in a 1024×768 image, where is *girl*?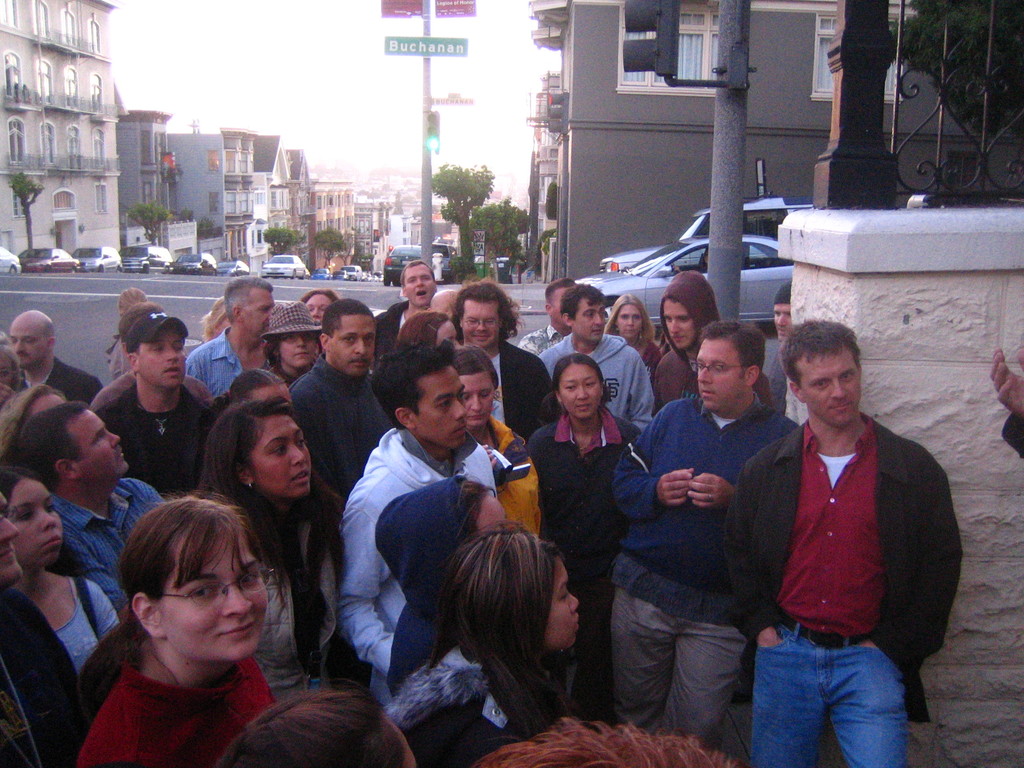
[left=259, top=302, right=321, bottom=387].
